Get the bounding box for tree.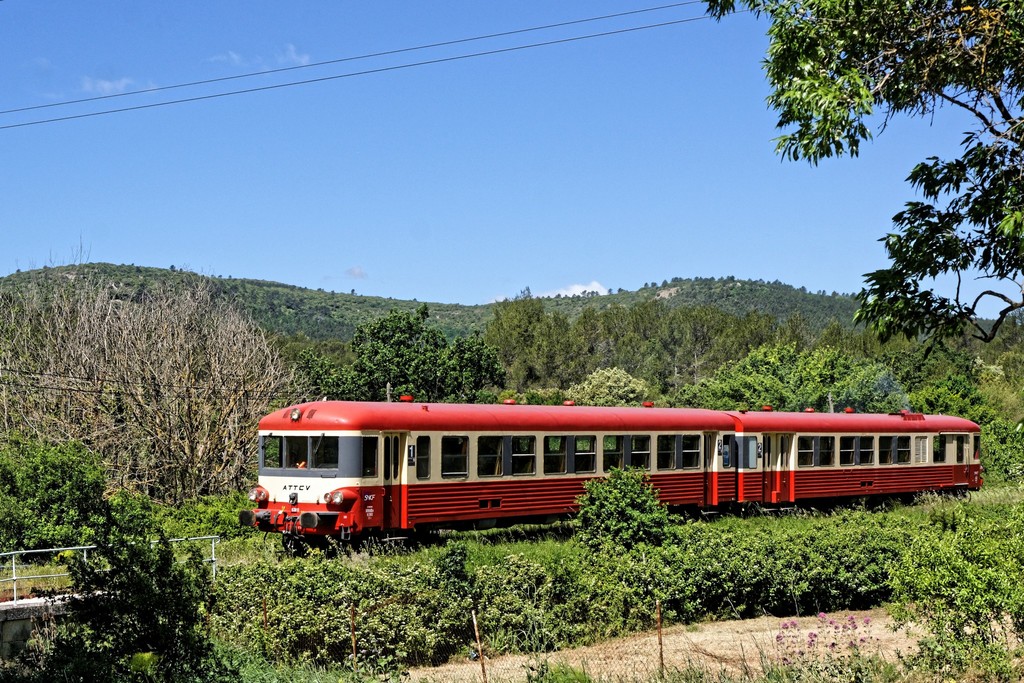
locate(0, 278, 314, 509).
